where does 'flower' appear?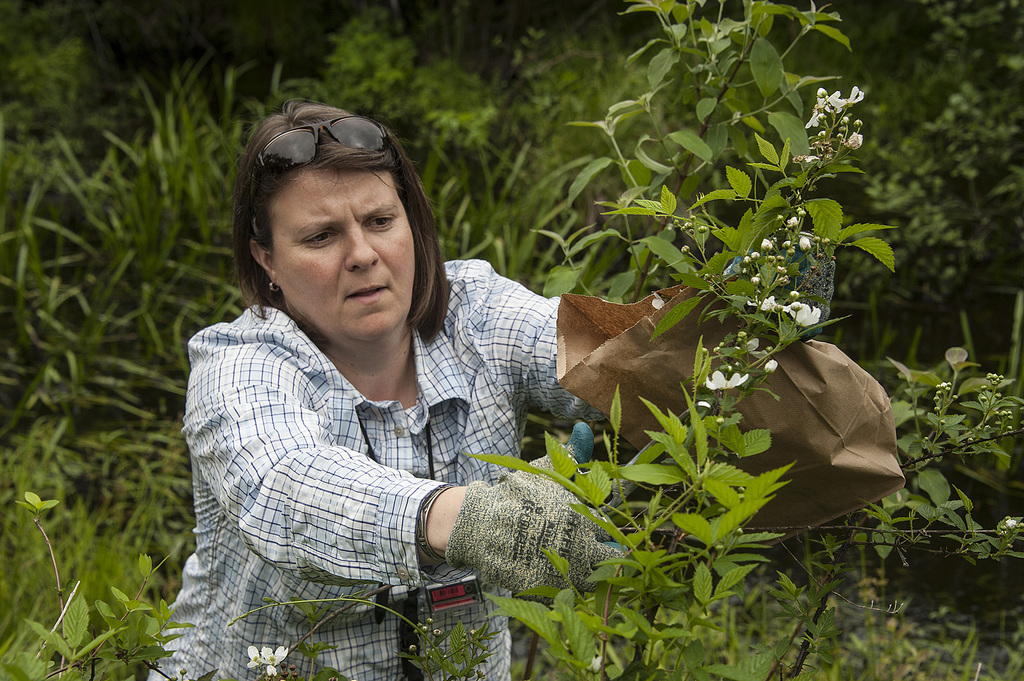
Appears at {"left": 747, "top": 292, "right": 790, "bottom": 324}.
